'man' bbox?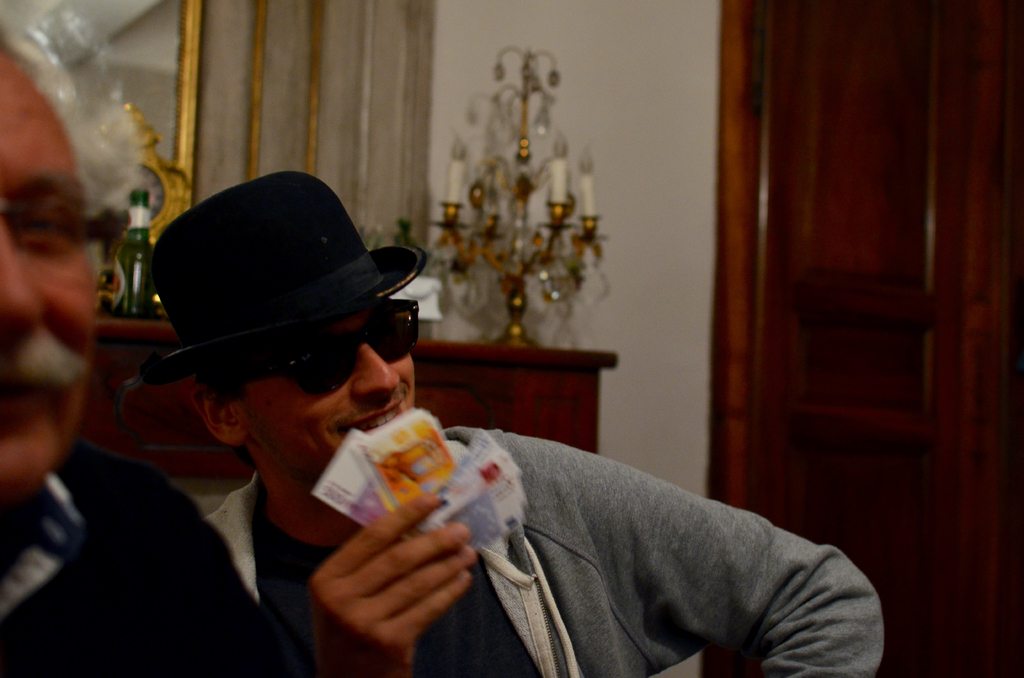
Rect(168, 285, 921, 669)
